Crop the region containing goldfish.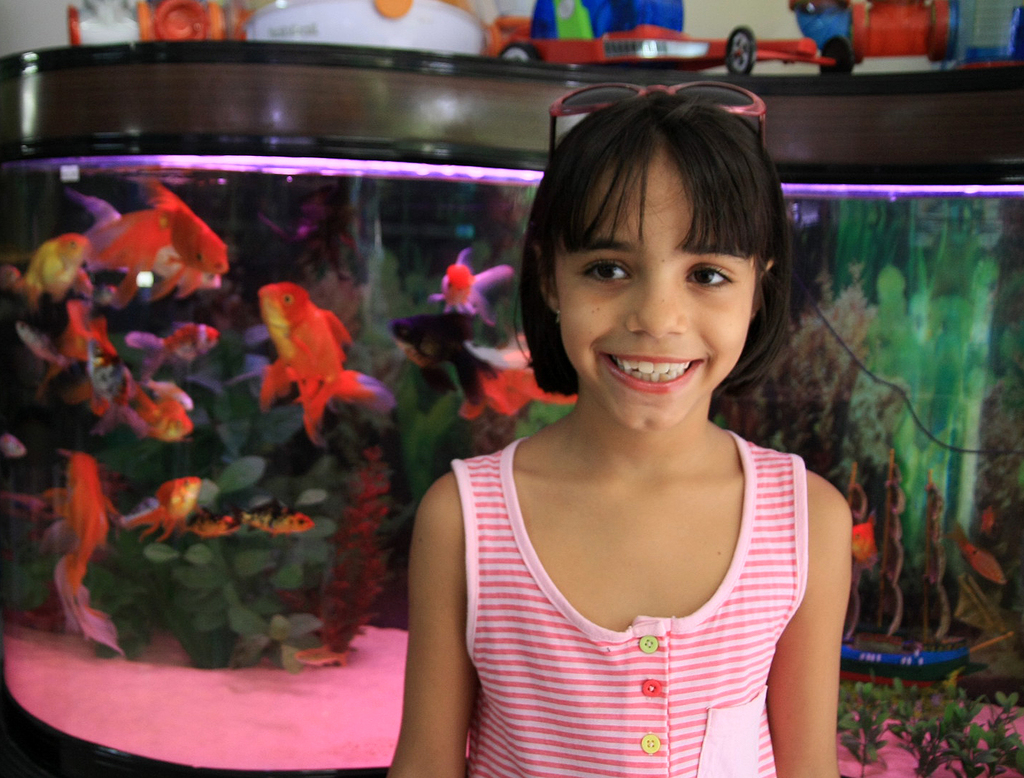
Crop region: [x1=431, y1=246, x2=512, y2=310].
